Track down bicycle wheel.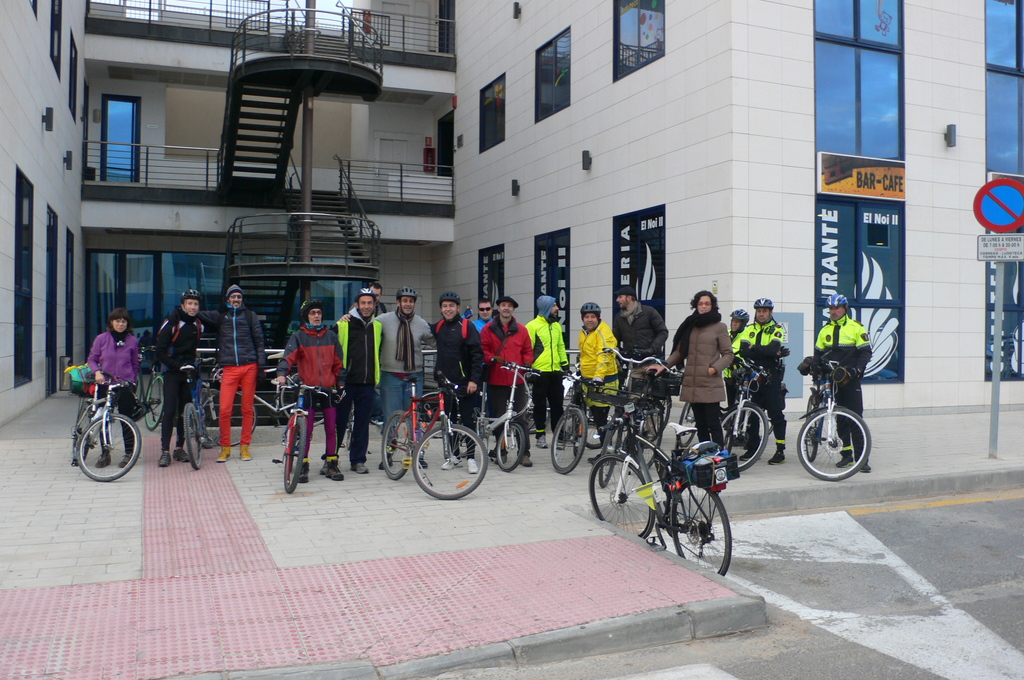
Tracked to locate(77, 411, 143, 480).
